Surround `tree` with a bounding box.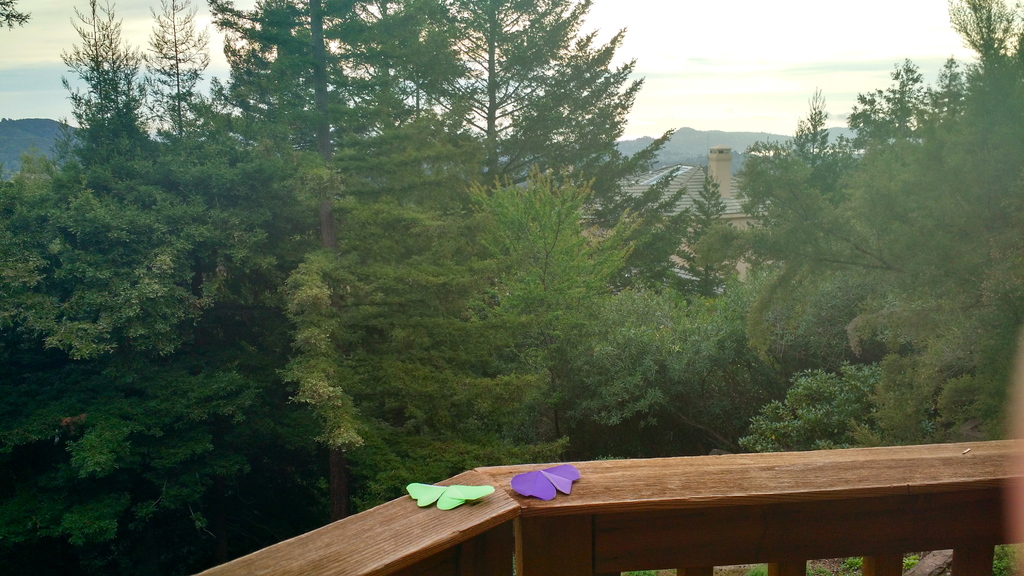
detection(687, 168, 728, 300).
